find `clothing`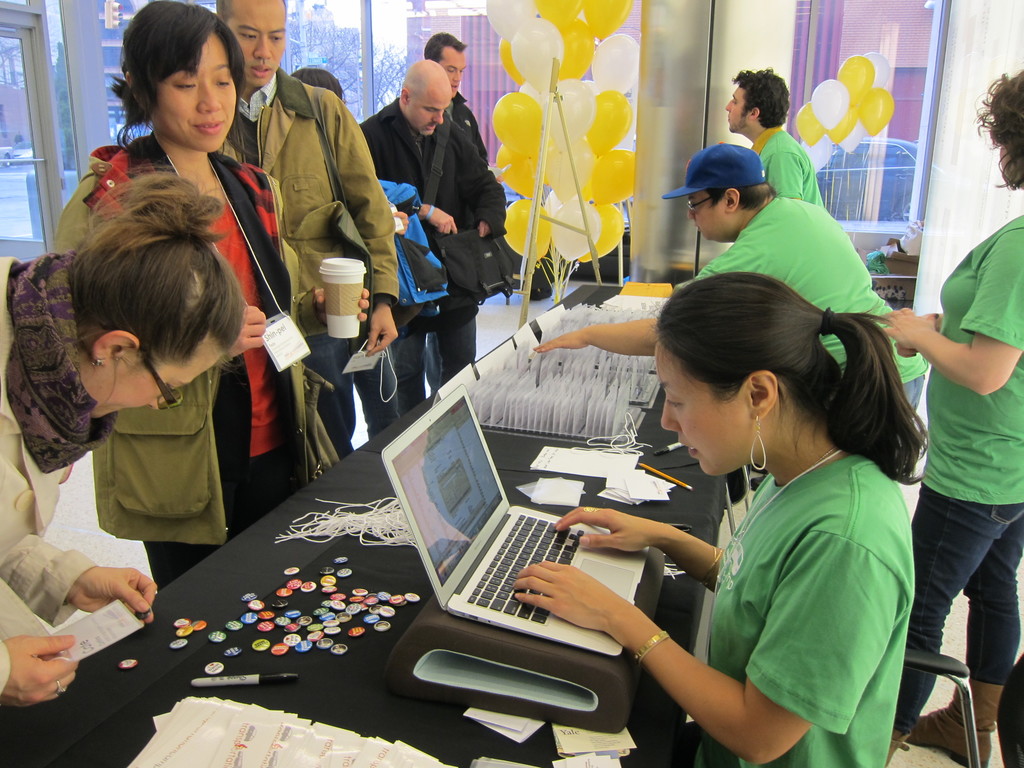
(216, 66, 399, 458)
